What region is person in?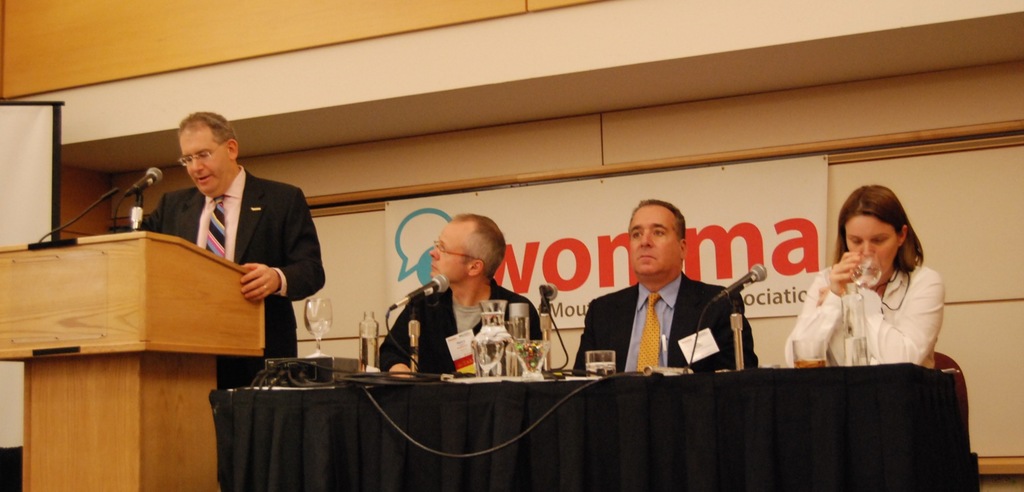
rect(572, 199, 757, 373).
